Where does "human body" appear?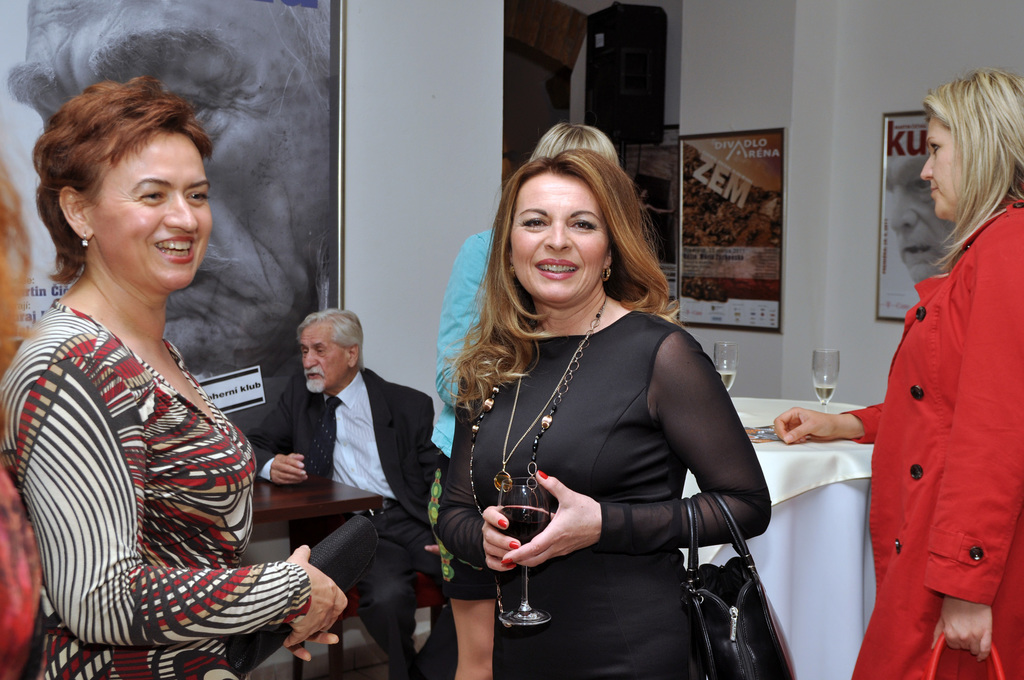
Appears at 435,296,769,679.
